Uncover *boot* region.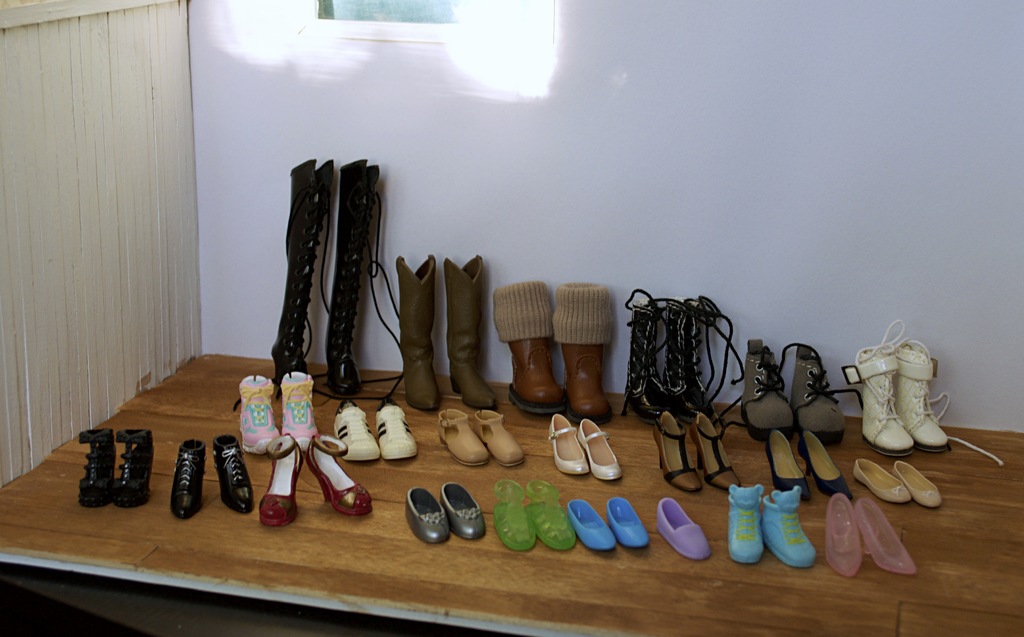
Uncovered: [x1=891, y1=342, x2=1007, y2=461].
